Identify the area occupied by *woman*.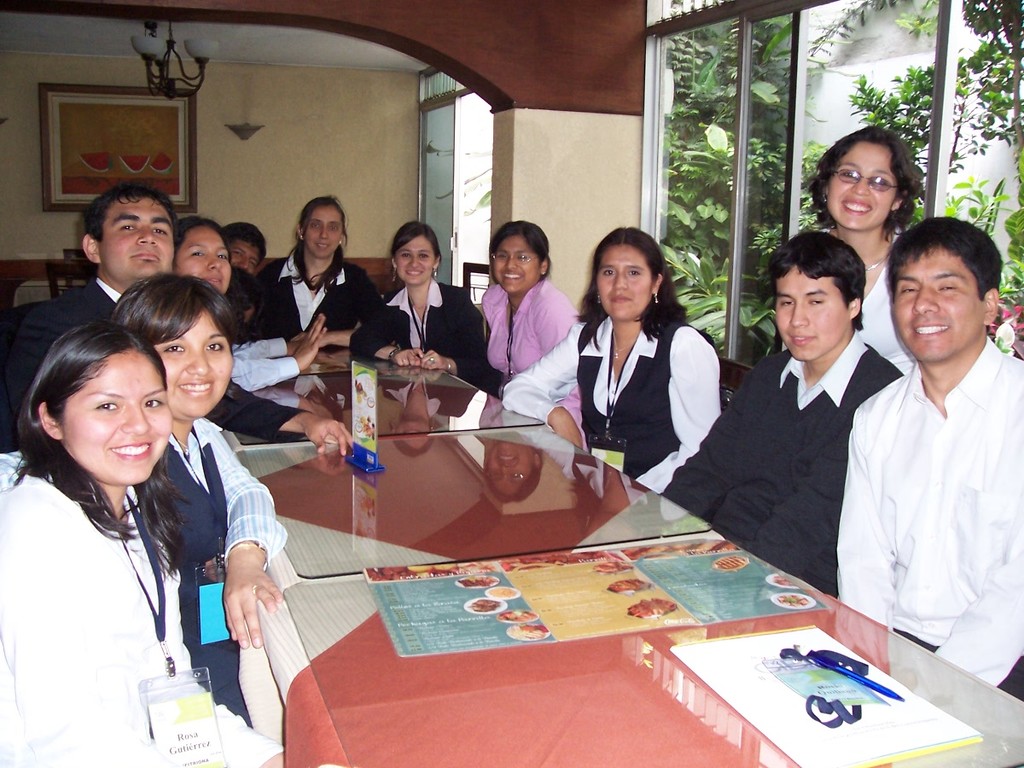
Area: select_region(104, 271, 283, 684).
